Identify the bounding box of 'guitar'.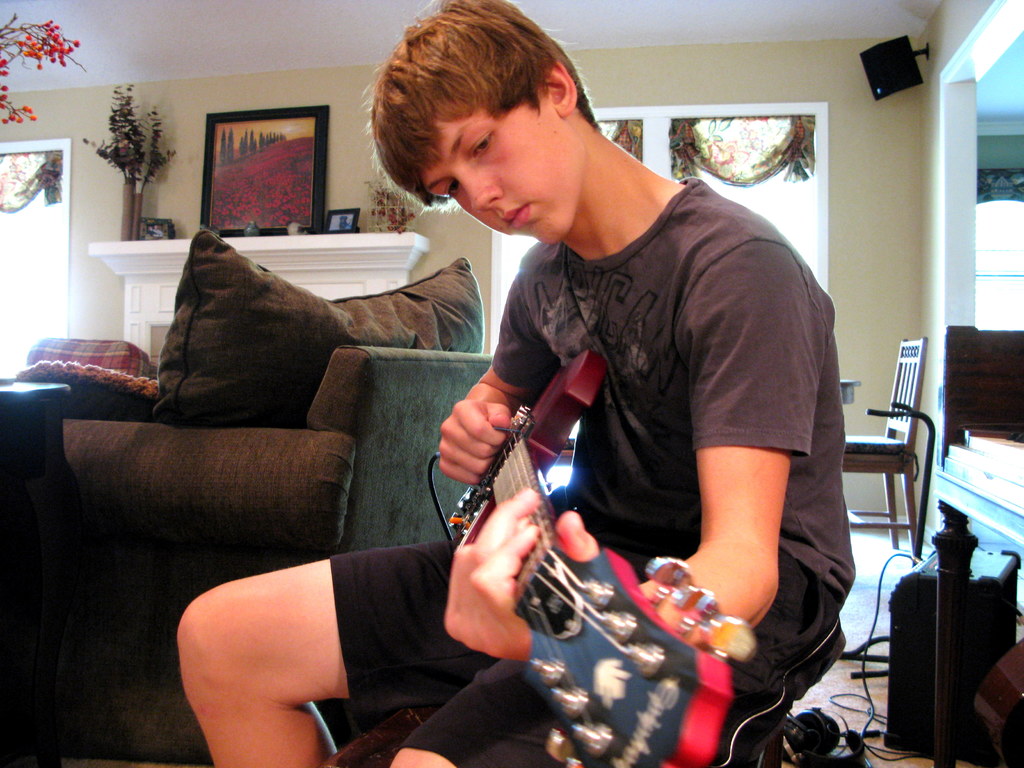
445/343/762/767.
